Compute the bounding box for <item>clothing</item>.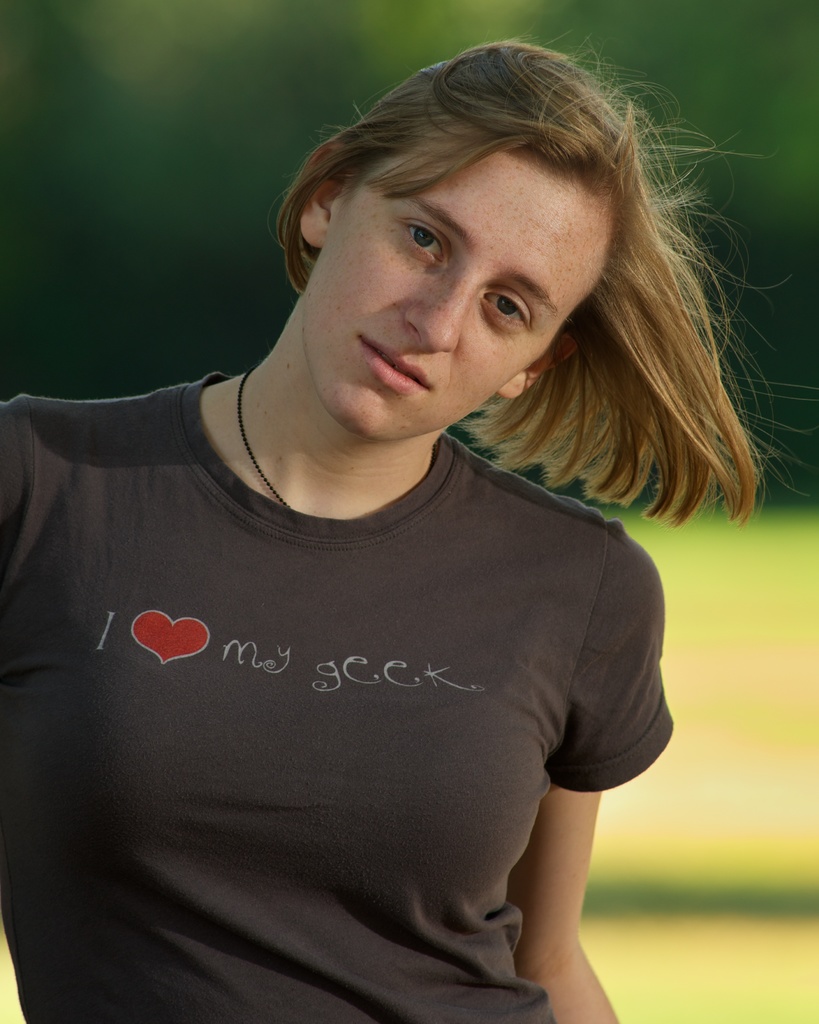
x1=4, y1=374, x2=681, y2=1023.
